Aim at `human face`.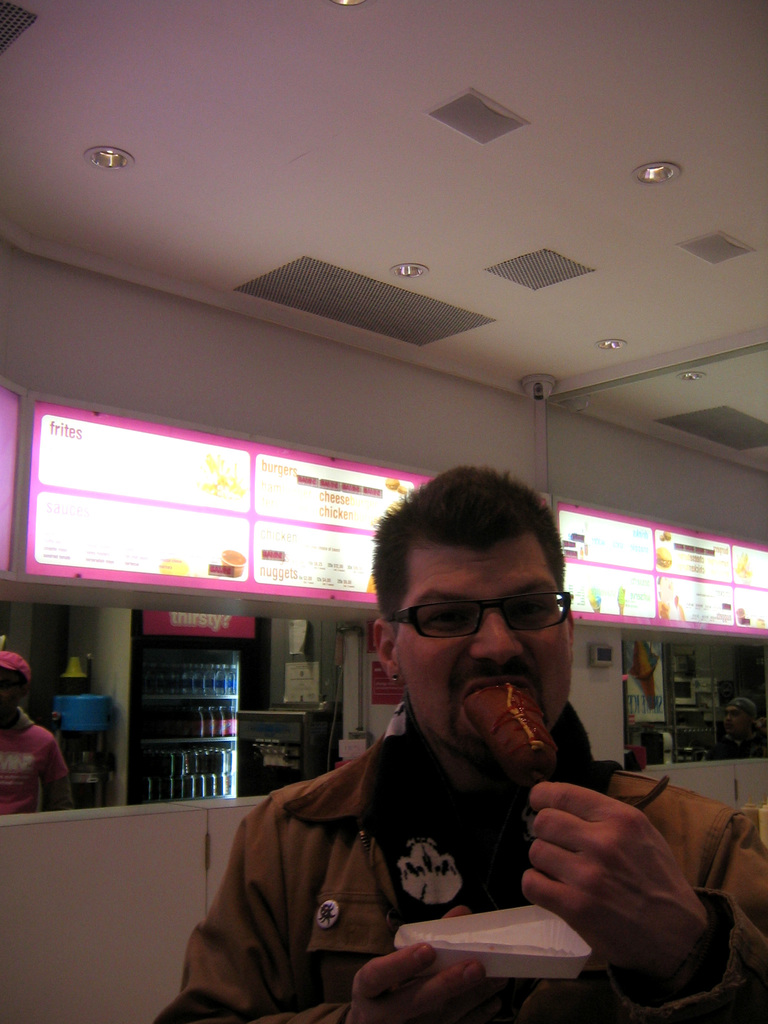
Aimed at [left=400, top=550, right=566, bottom=745].
